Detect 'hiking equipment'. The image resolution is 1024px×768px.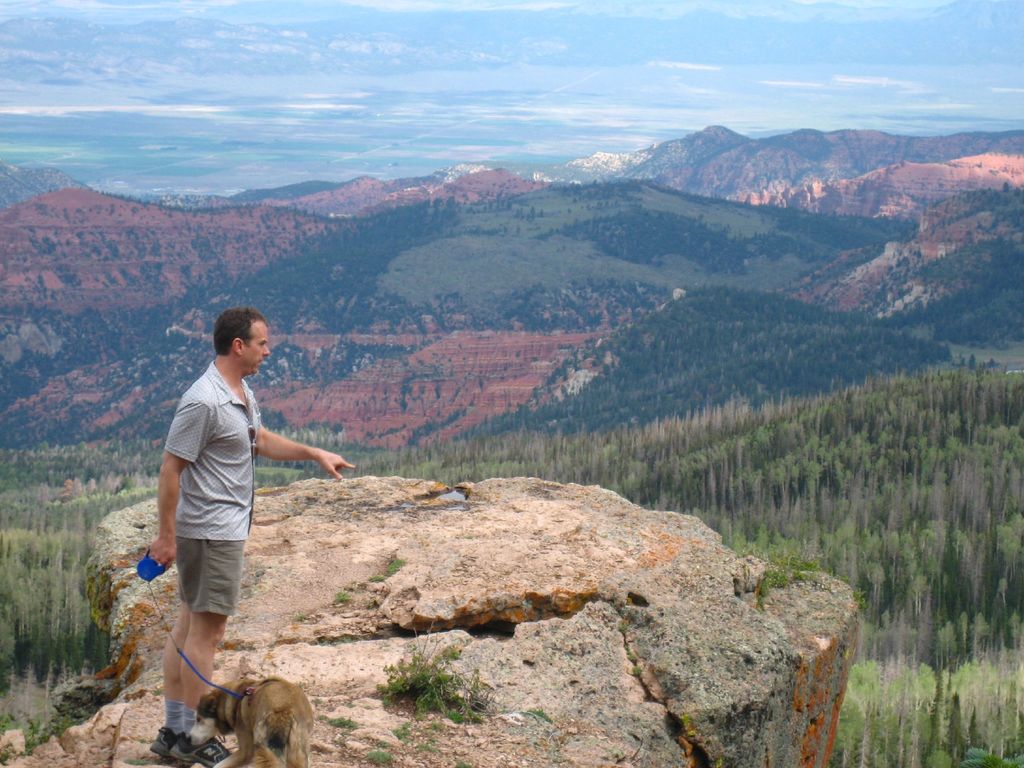
region(167, 732, 233, 767).
